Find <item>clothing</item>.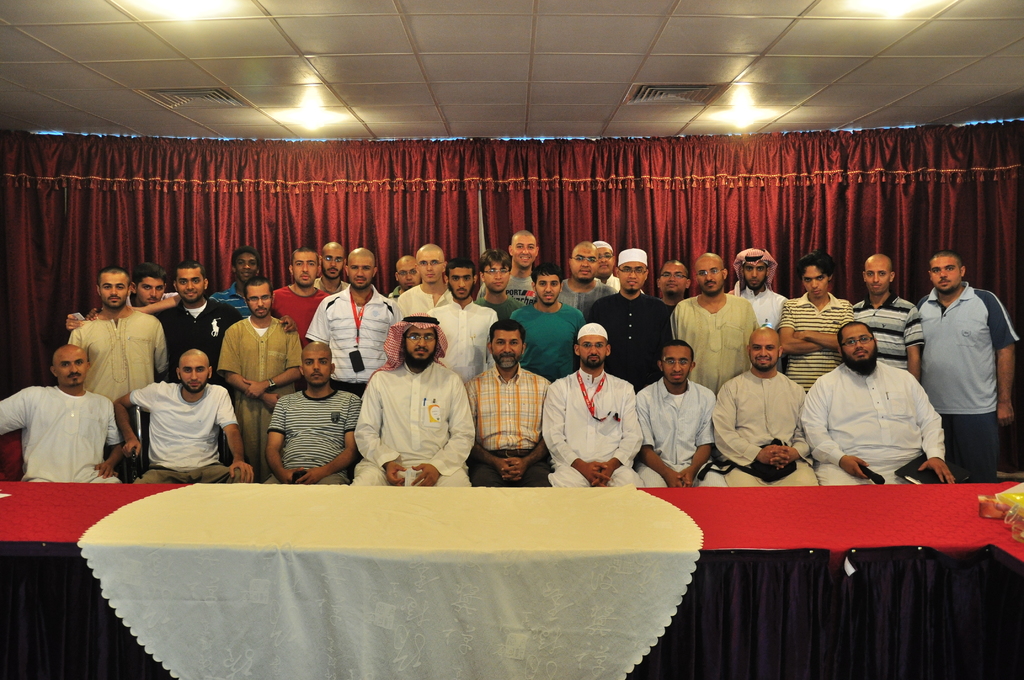
[722, 366, 827, 482].
